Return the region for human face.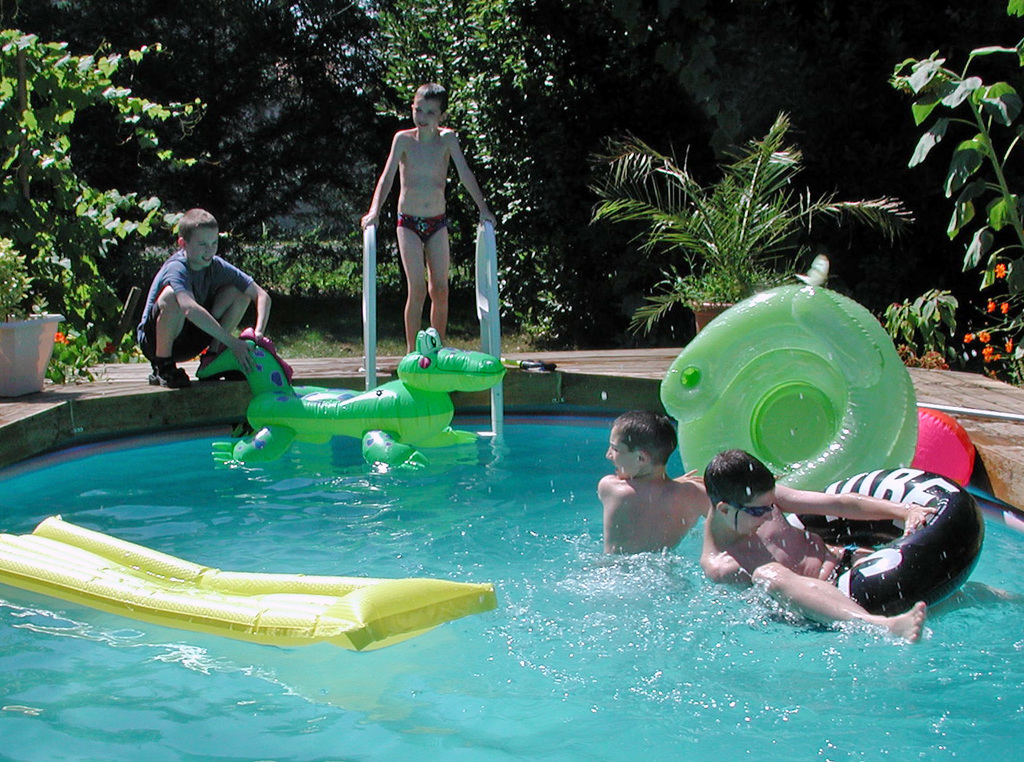
413/97/442/131.
